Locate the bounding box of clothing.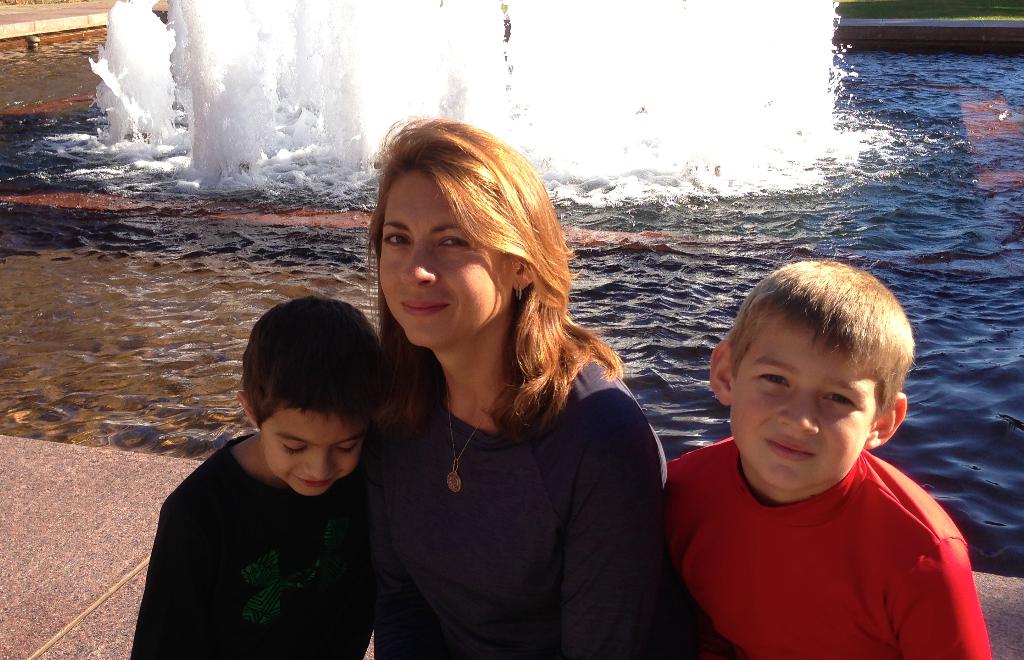
Bounding box: bbox=(125, 433, 378, 659).
